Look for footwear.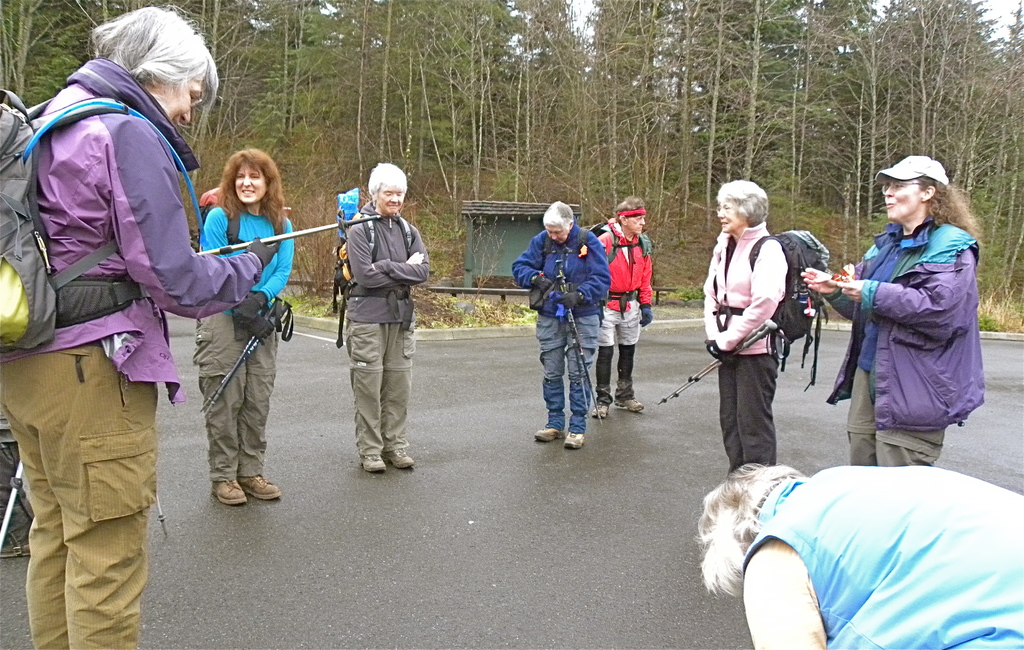
Found: 360 455 387 474.
